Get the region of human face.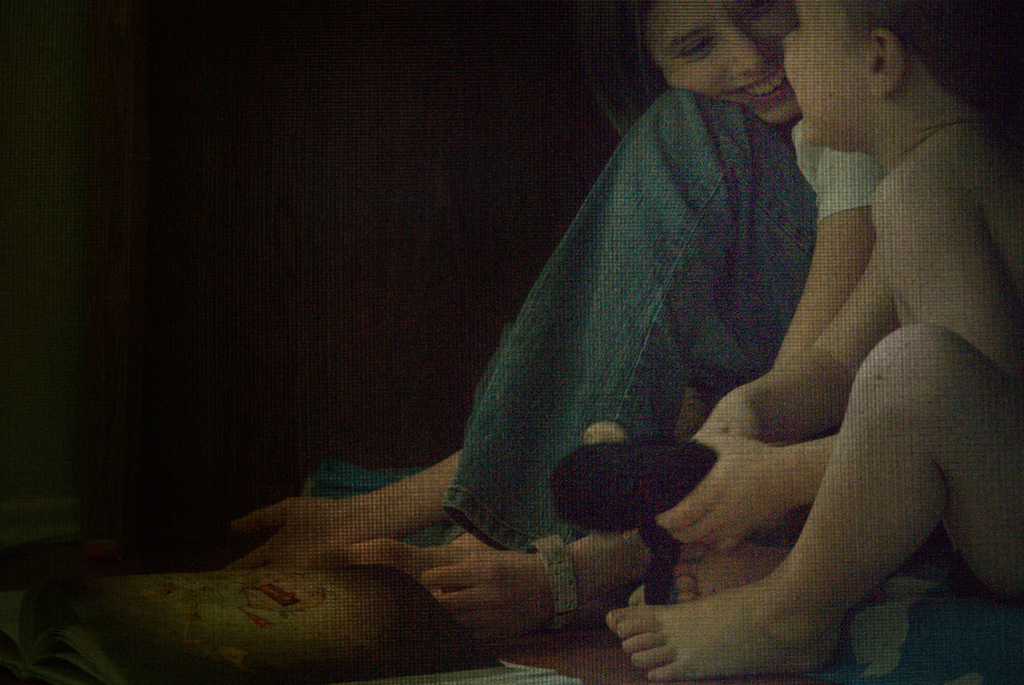
643,0,802,126.
